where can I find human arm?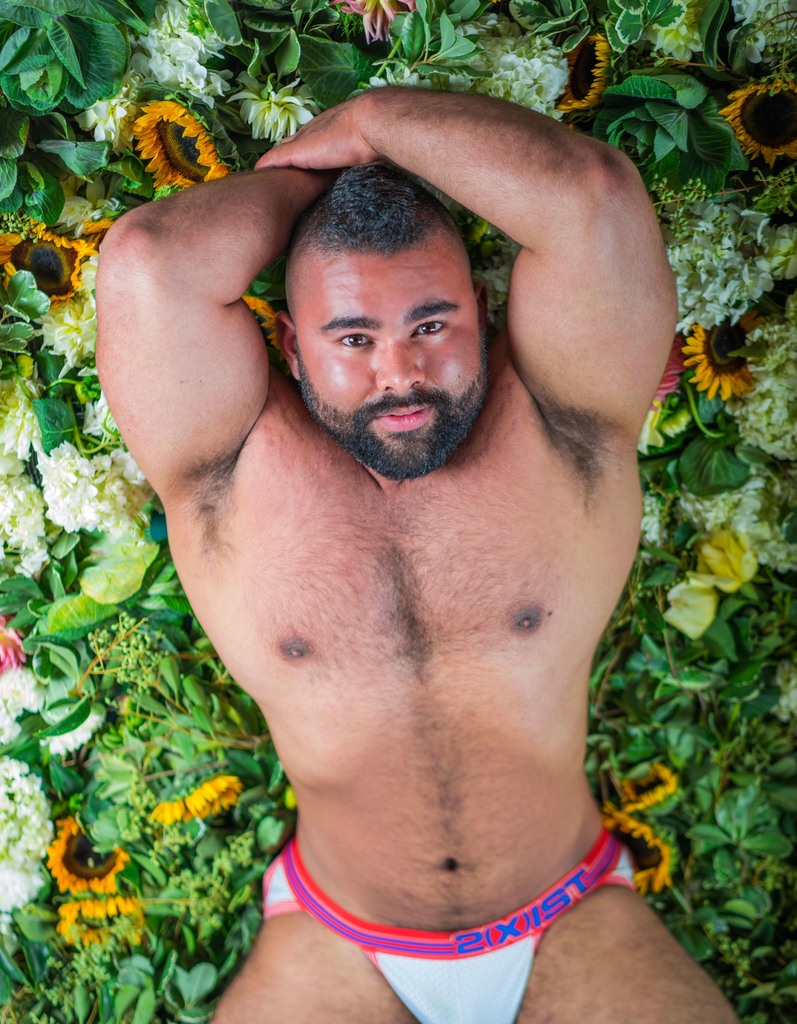
You can find it at box(252, 83, 684, 452).
